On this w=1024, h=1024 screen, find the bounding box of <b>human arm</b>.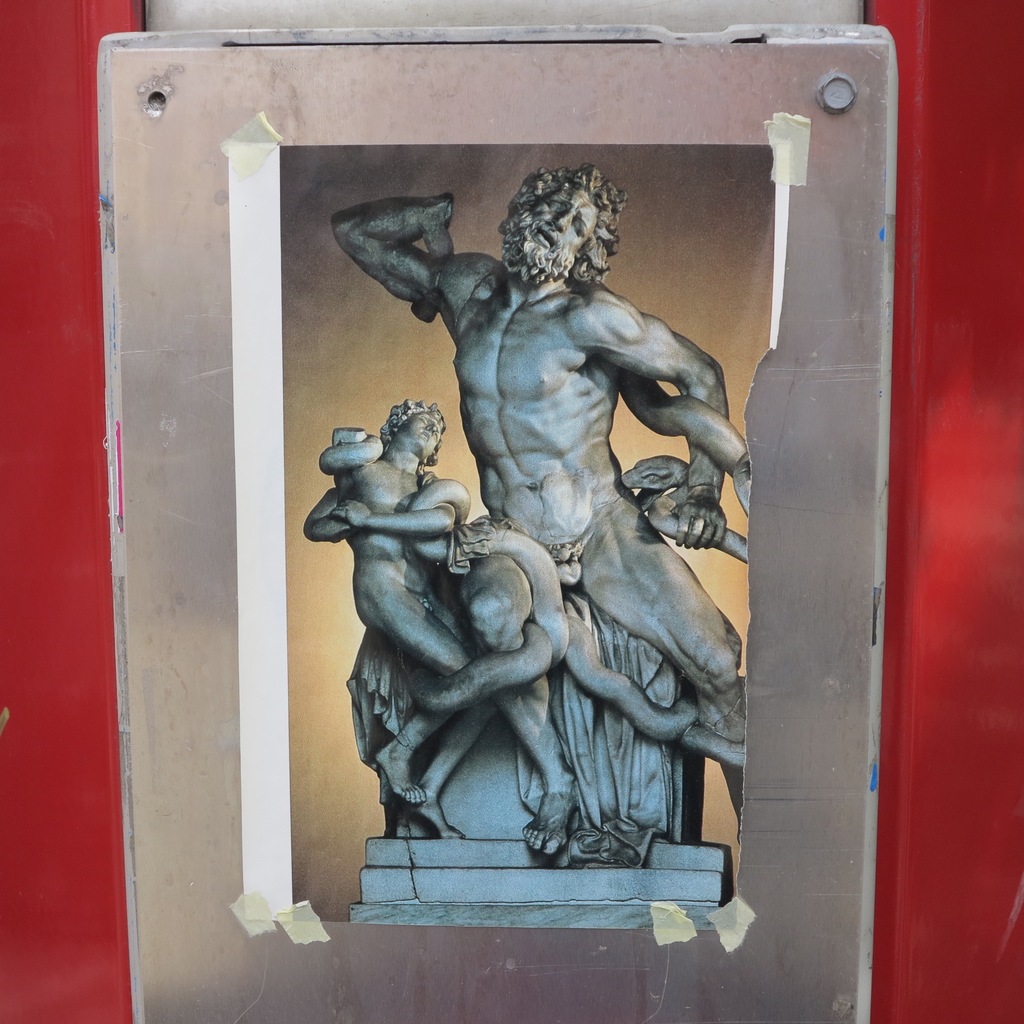
Bounding box: locate(333, 468, 470, 531).
